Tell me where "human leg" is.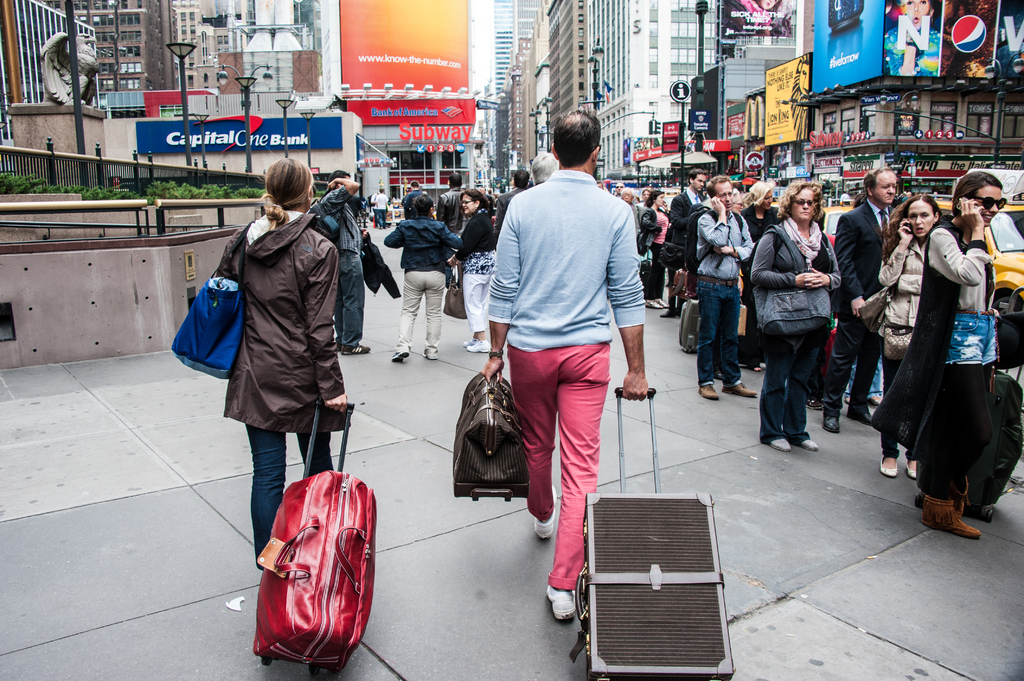
"human leg" is at x1=758, y1=316, x2=792, y2=454.
